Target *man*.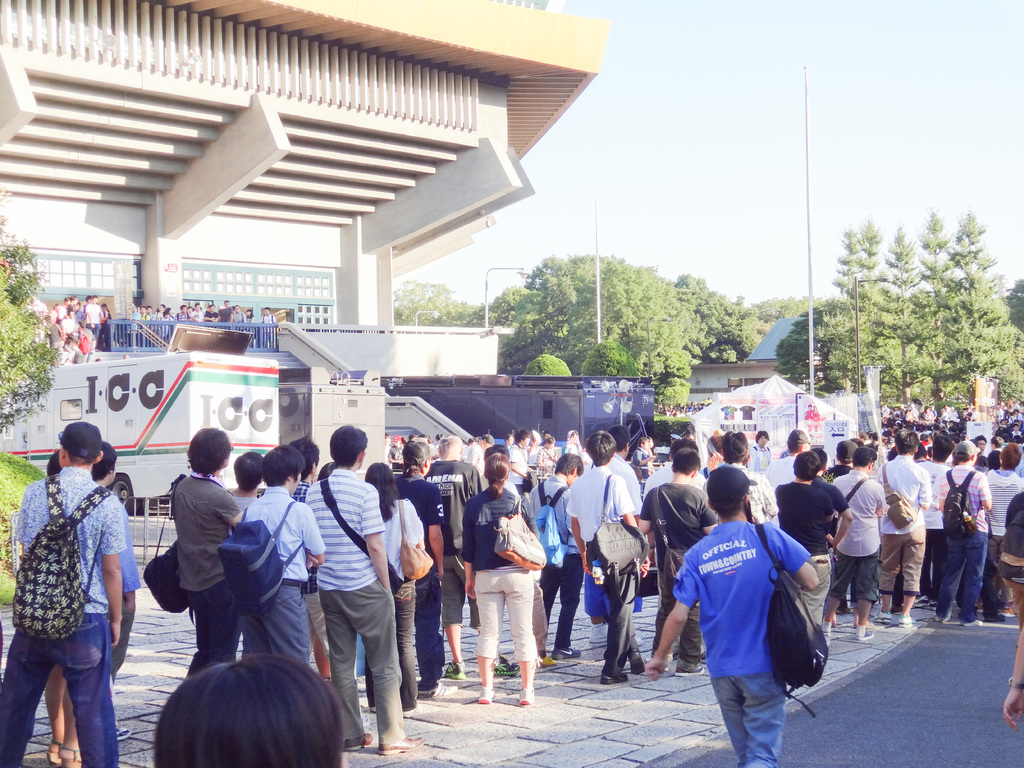
Target region: locate(243, 442, 326, 663).
